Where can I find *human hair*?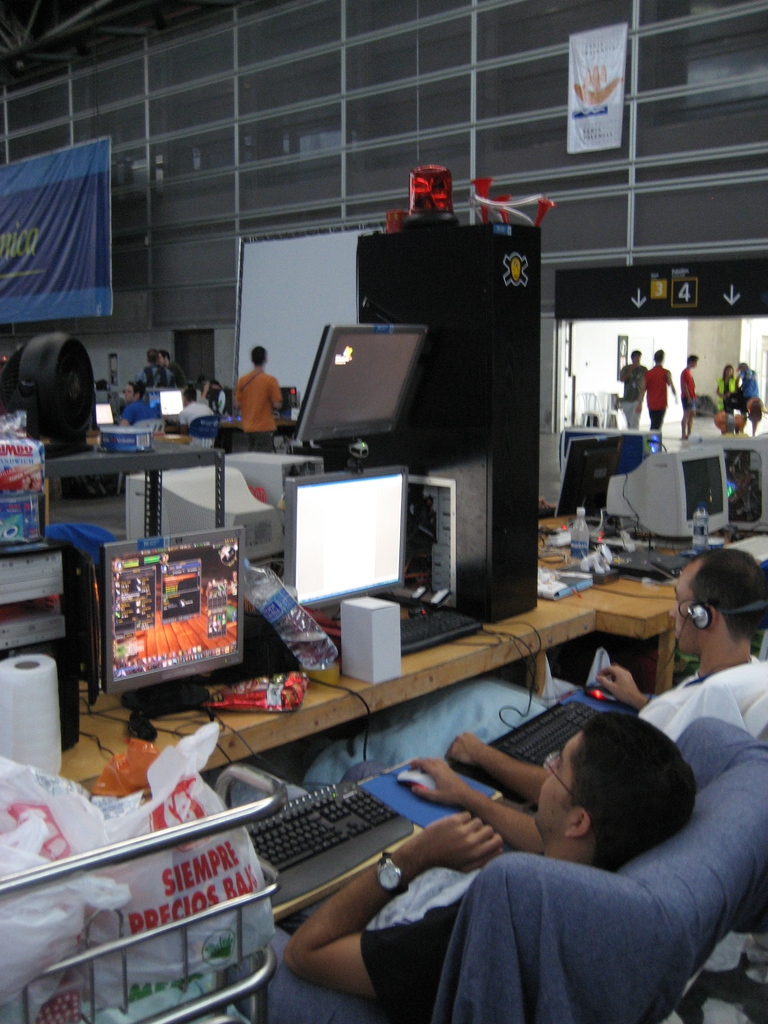
You can find it at crop(691, 548, 767, 637).
